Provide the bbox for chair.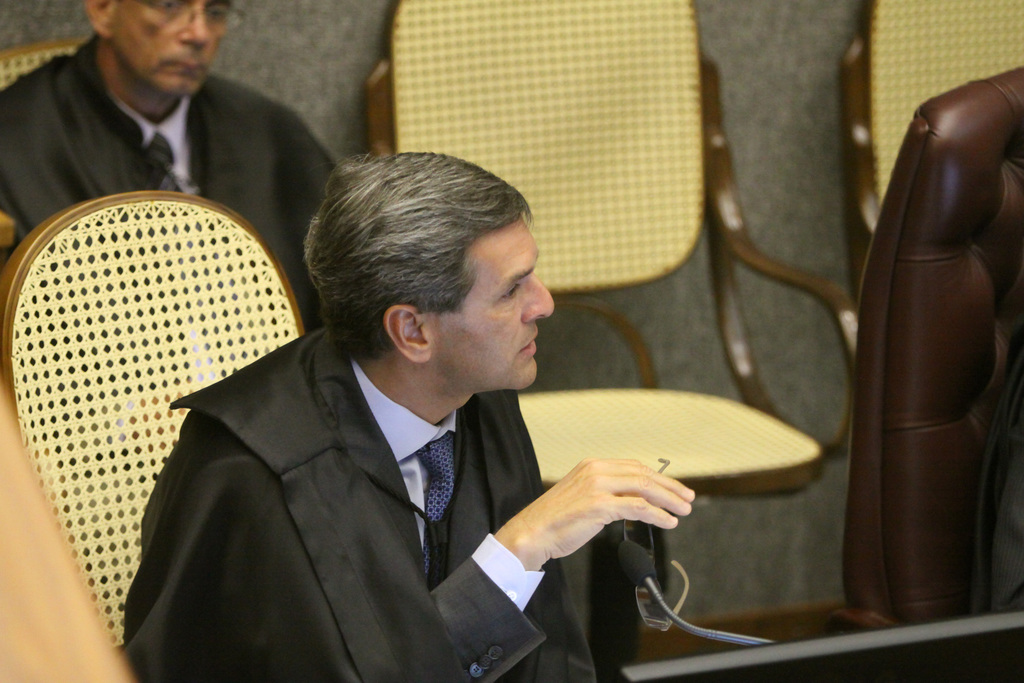
crop(829, 68, 1023, 632).
